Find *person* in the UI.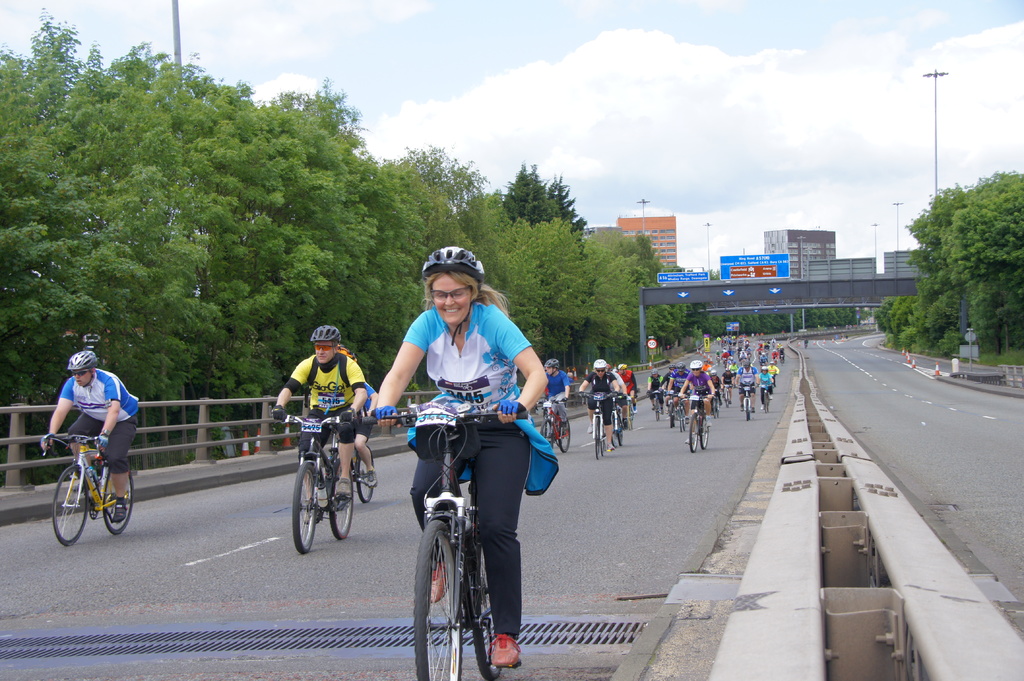
UI element at [left=669, top=355, right=689, bottom=412].
